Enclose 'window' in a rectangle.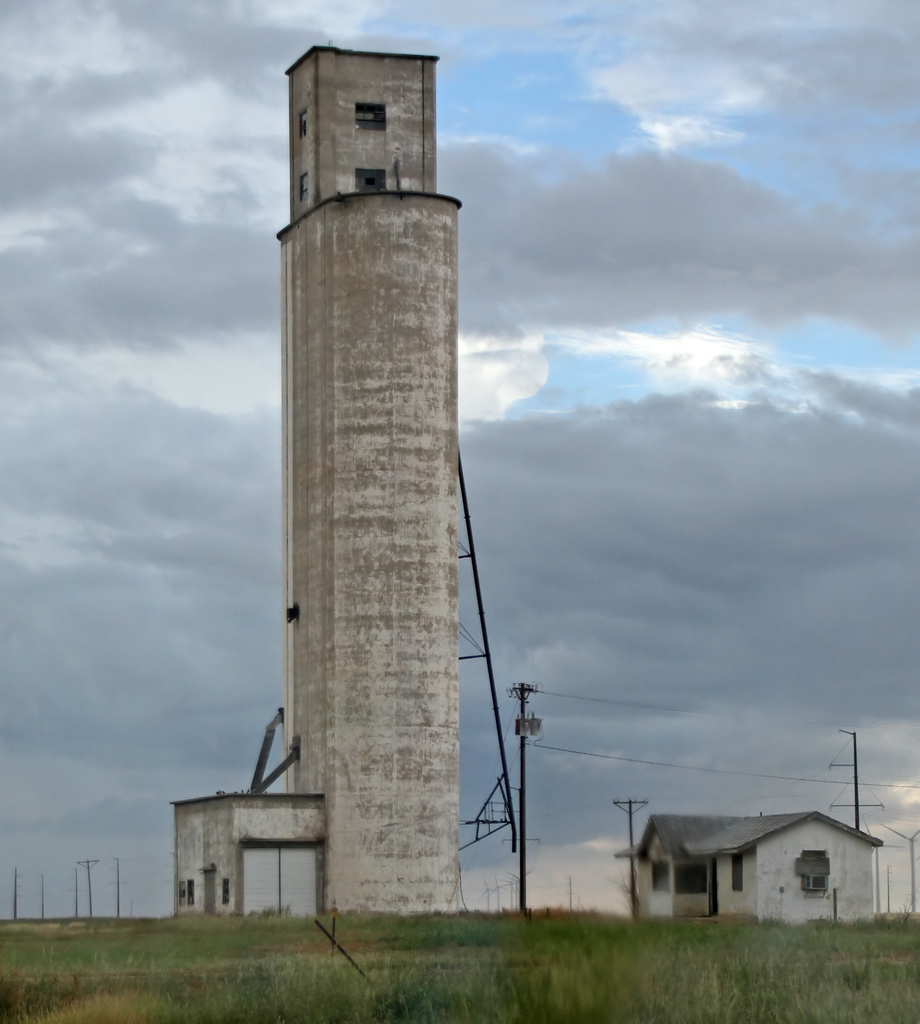
select_region(650, 858, 670, 895).
